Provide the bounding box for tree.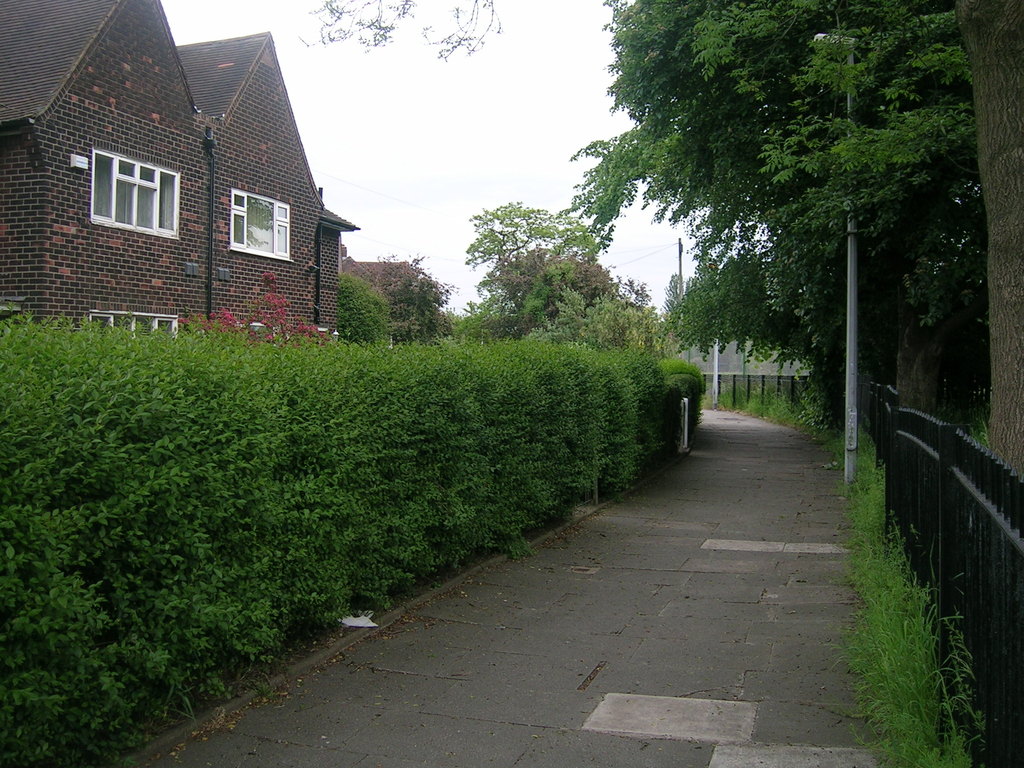
[x1=659, y1=241, x2=845, y2=377].
